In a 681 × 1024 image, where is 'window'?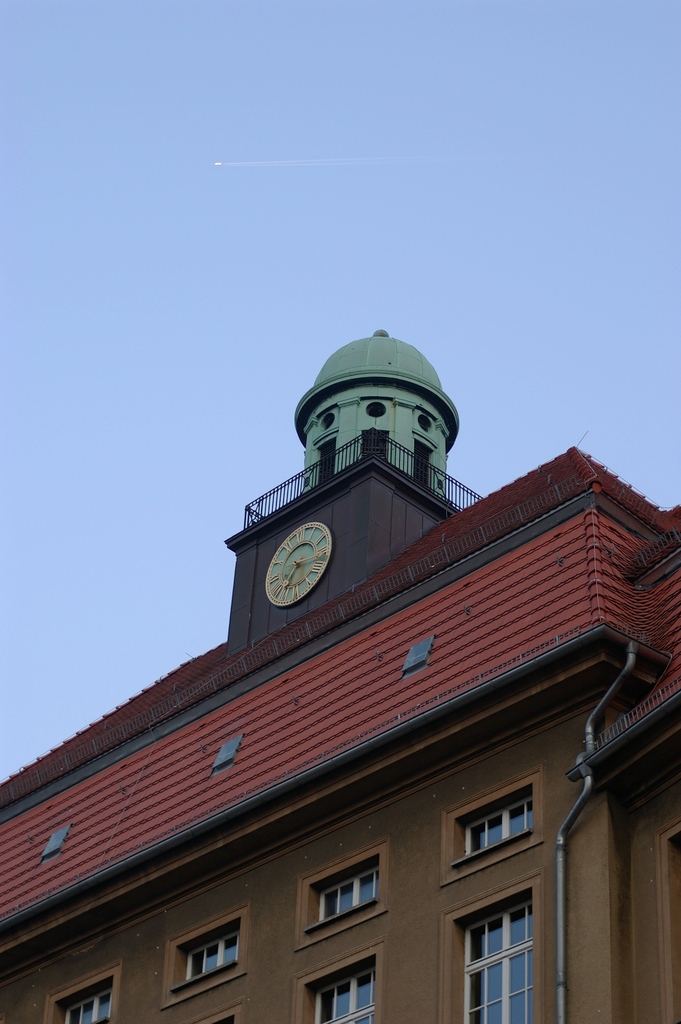
box(359, 431, 396, 468).
